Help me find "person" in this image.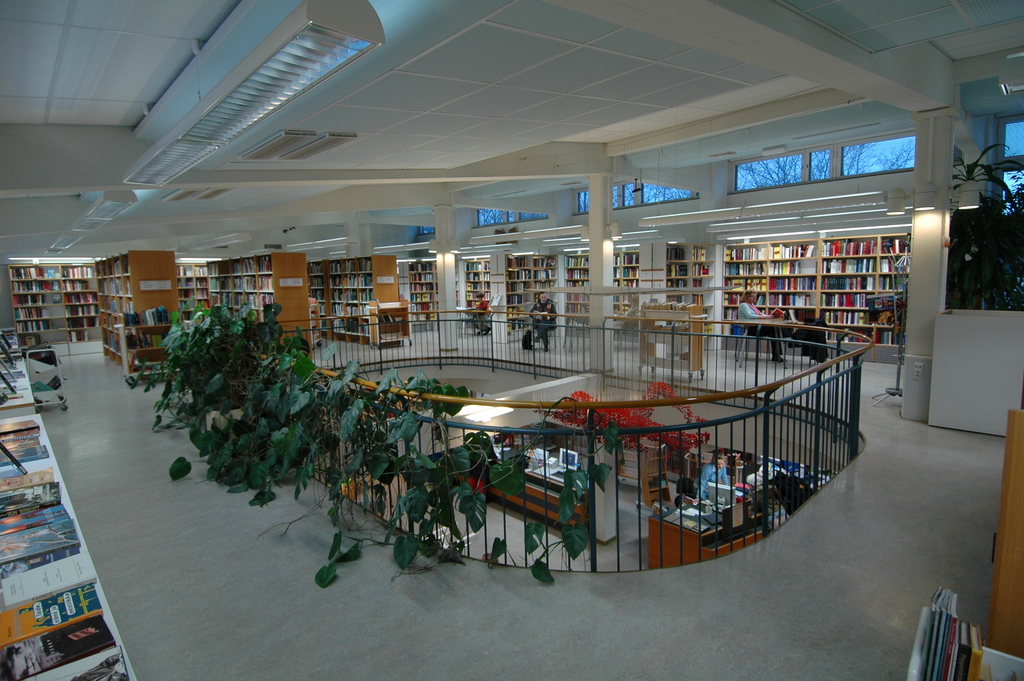
Found it: select_region(695, 446, 729, 500).
